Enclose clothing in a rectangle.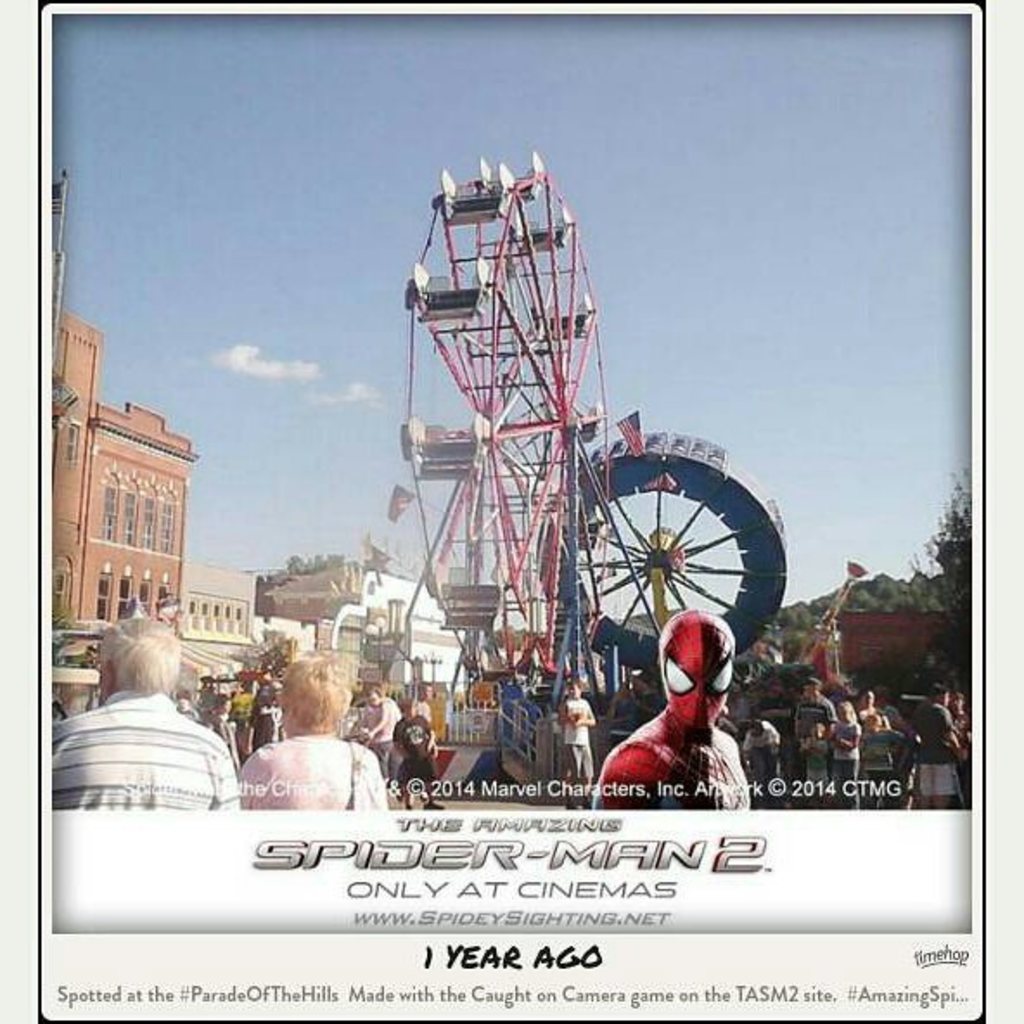
{"x1": 246, "y1": 721, "x2": 393, "y2": 808}.
